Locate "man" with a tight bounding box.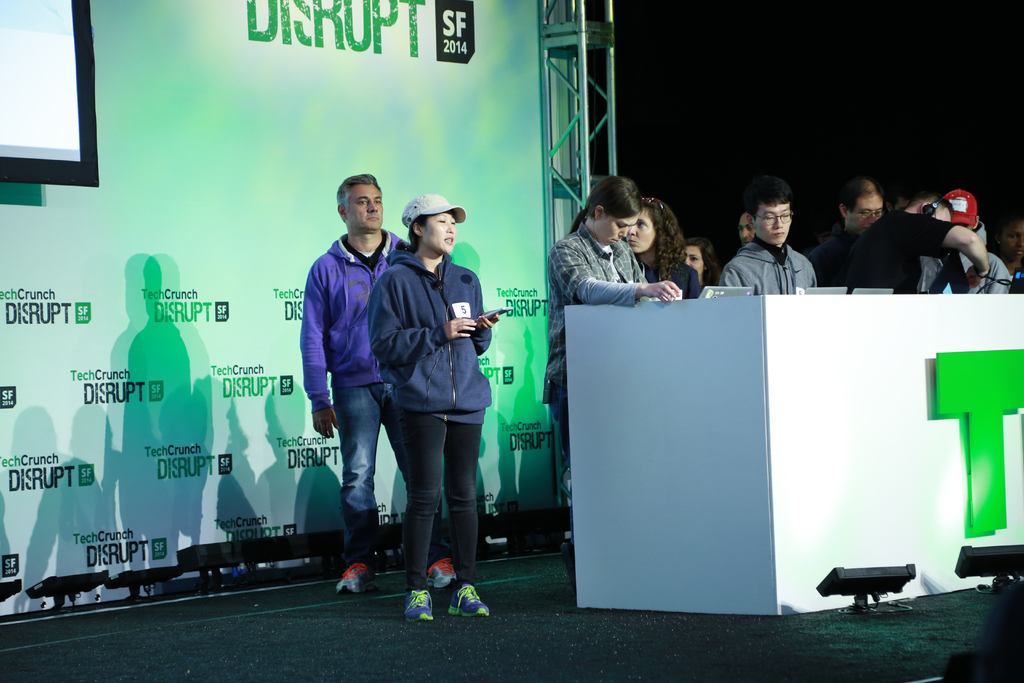
(x1=807, y1=177, x2=884, y2=285).
